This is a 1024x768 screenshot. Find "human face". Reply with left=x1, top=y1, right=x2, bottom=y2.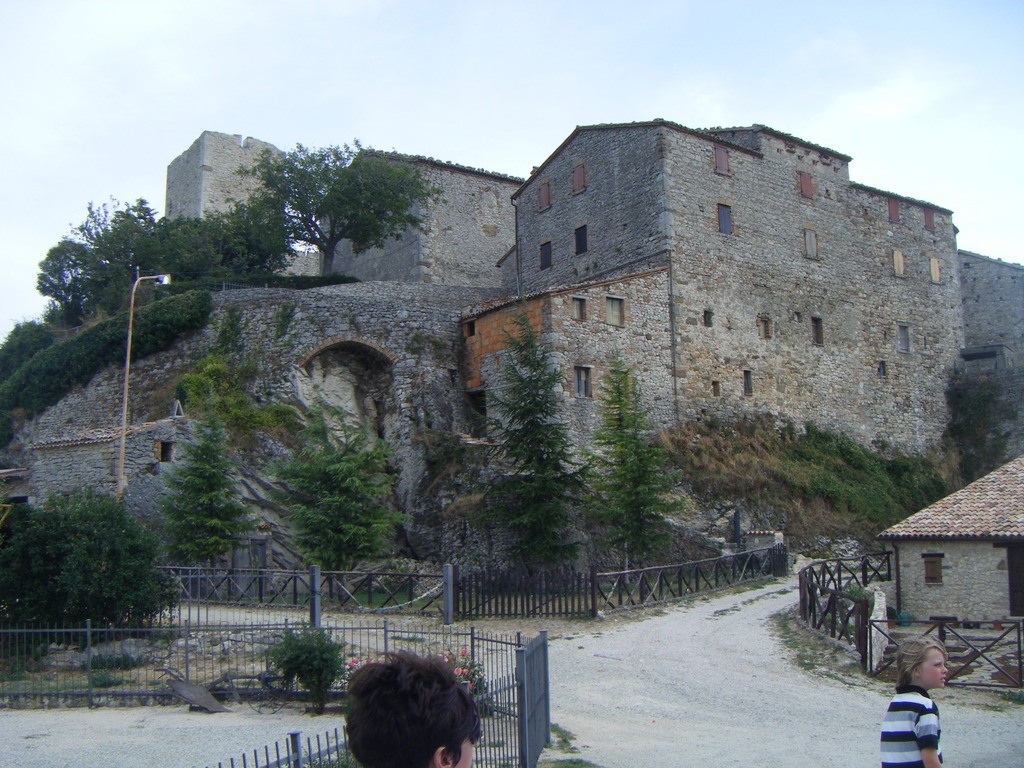
left=443, top=735, right=477, bottom=765.
